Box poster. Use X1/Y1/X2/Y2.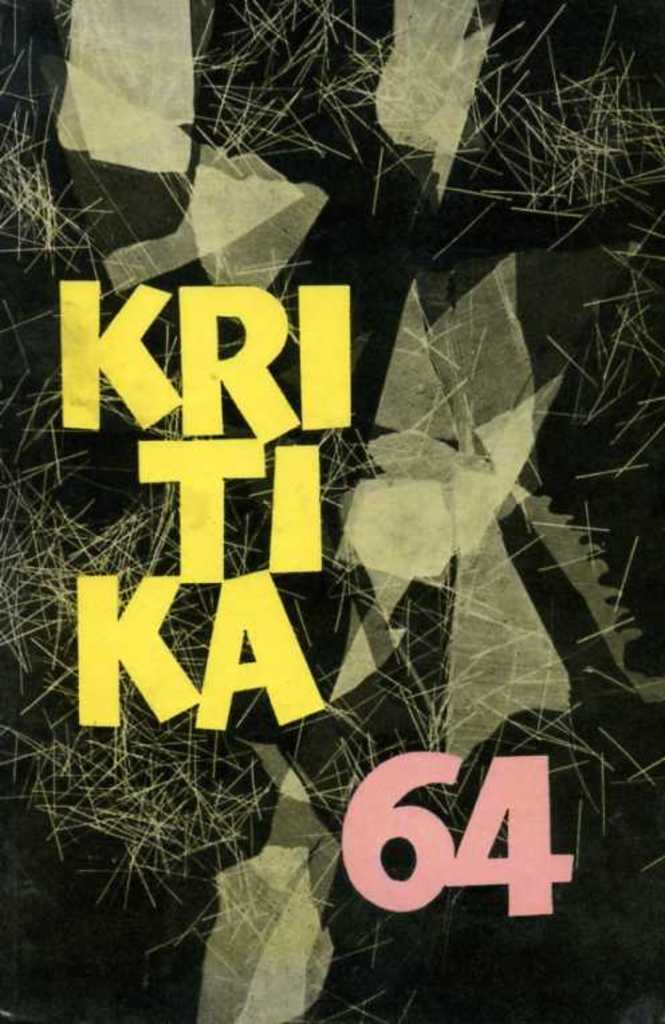
0/0/664/1023.
